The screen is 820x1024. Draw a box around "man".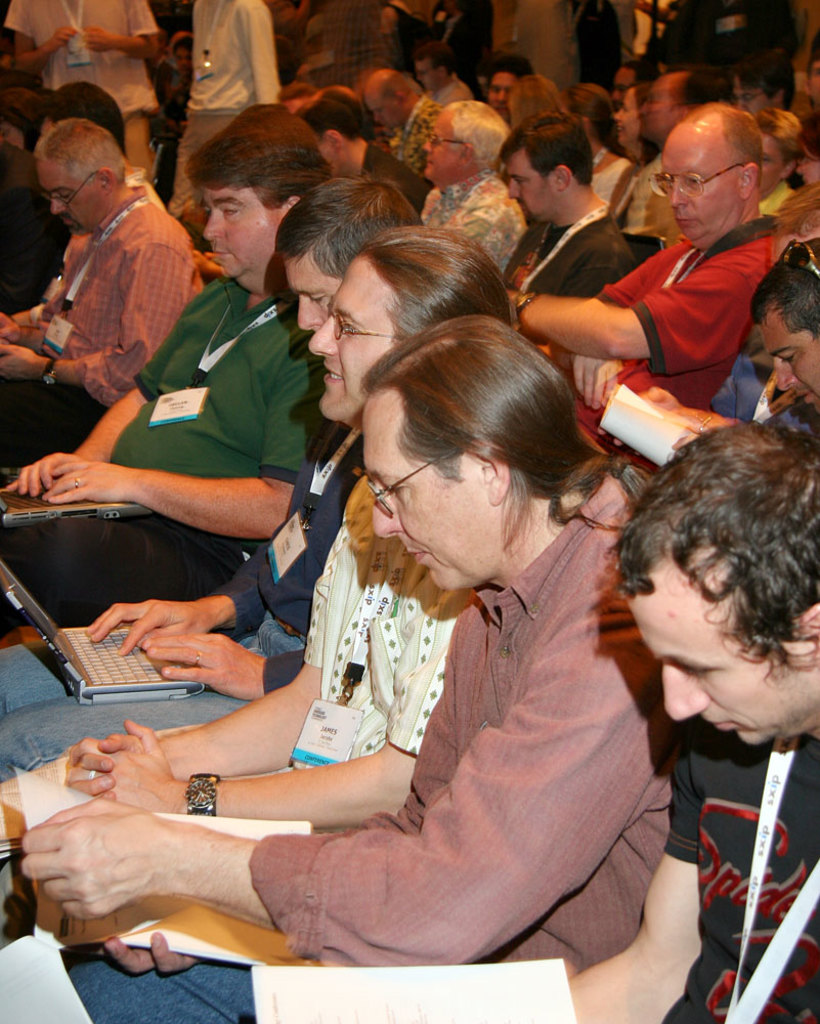
detection(302, 96, 411, 182).
